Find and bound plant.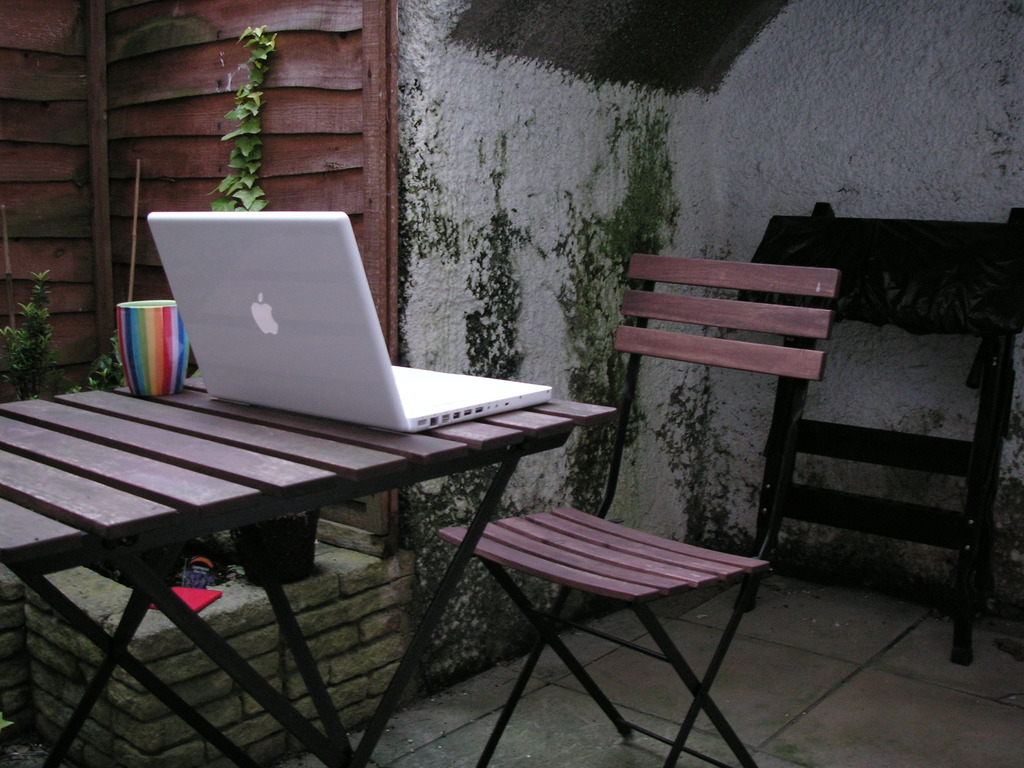
Bound: (204,20,278,214).
